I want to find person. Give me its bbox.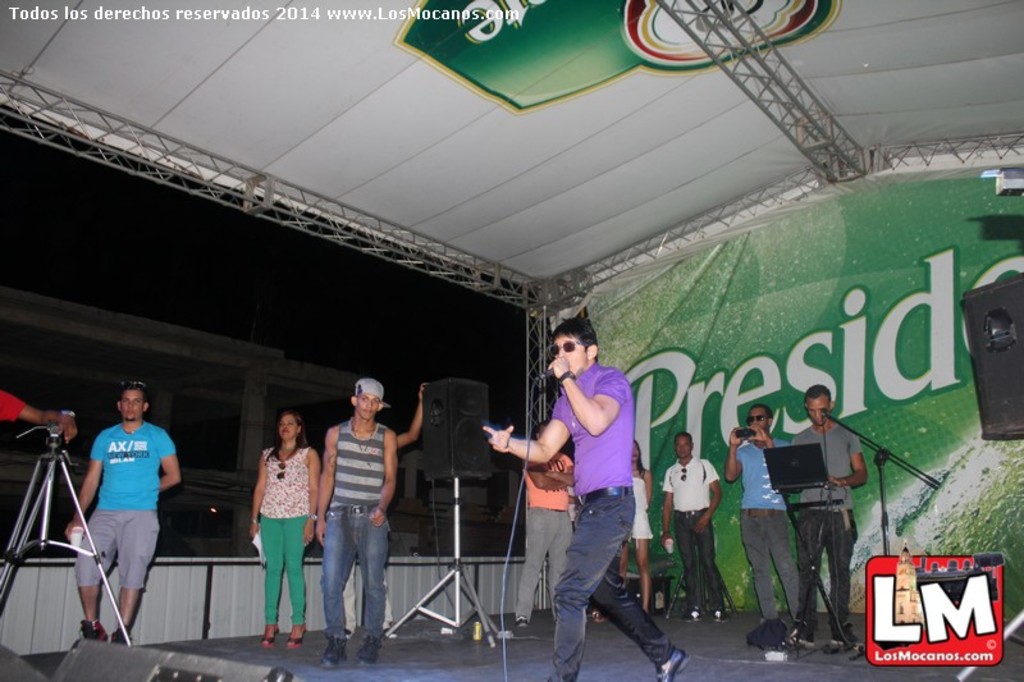
select_region(724, 406, 803, 627).
